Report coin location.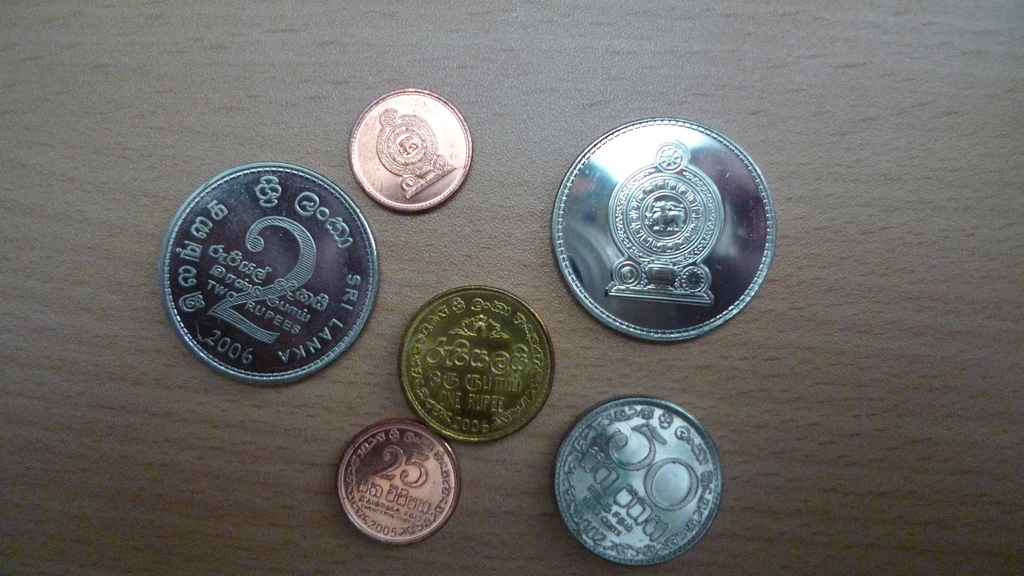
Report: (x1=346, y1=85, x2=475, y2=215).
